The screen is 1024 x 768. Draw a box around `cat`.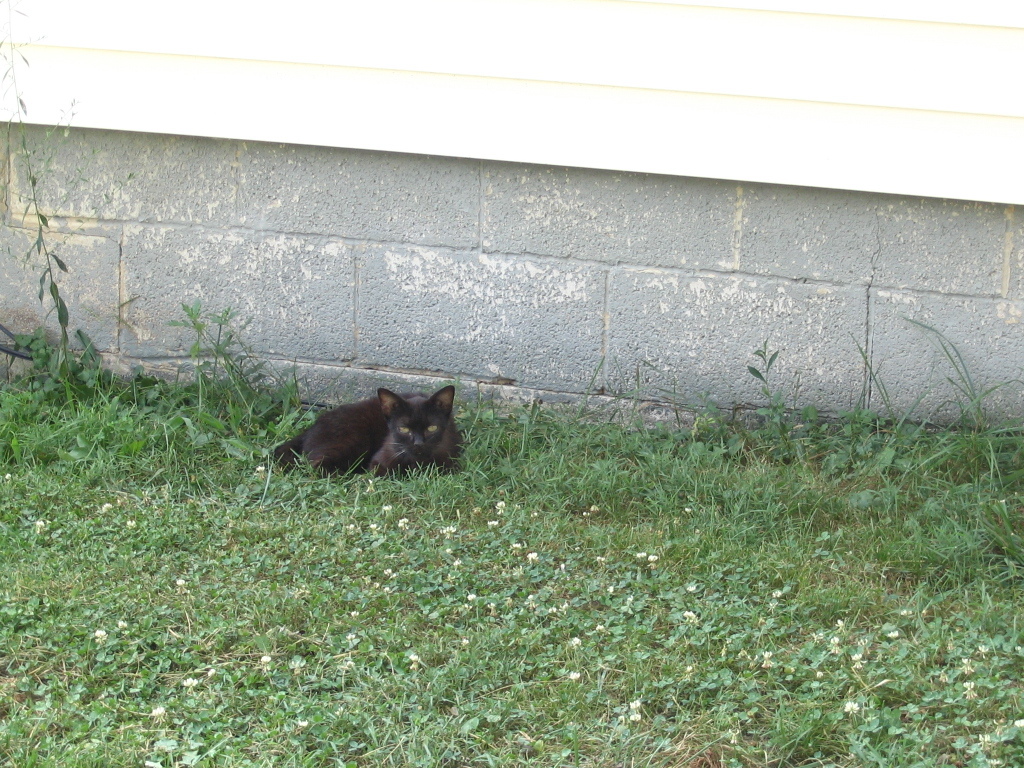
<bbox>269, 388, 458, 480</bbox>.
